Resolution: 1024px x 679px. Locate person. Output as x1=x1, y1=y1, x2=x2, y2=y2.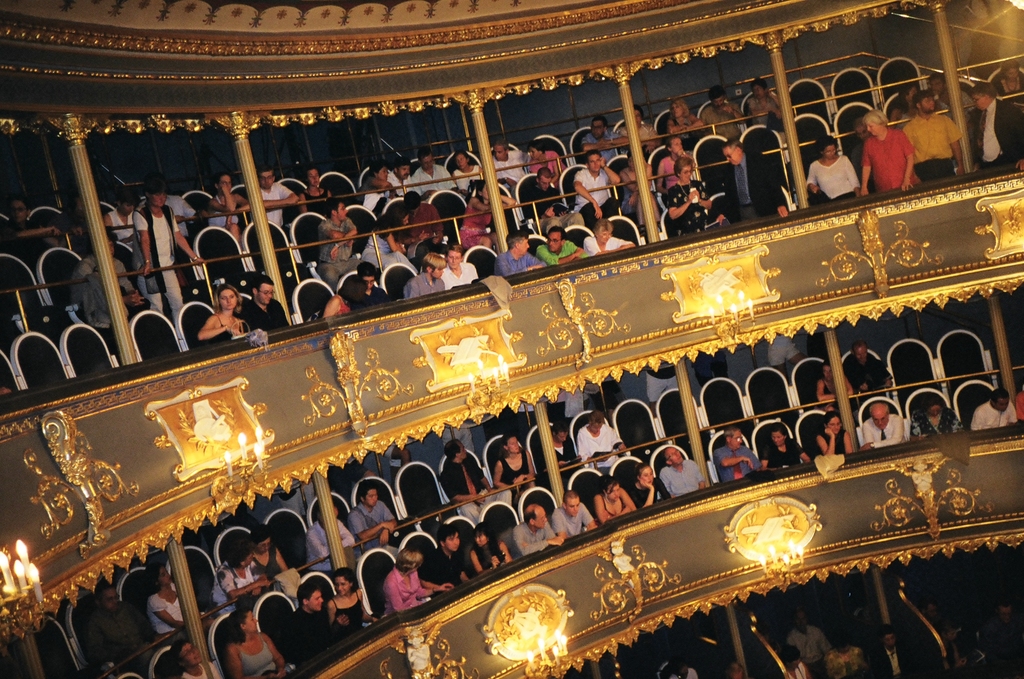
x1=696, y1=82, x2=745, y2=141.
